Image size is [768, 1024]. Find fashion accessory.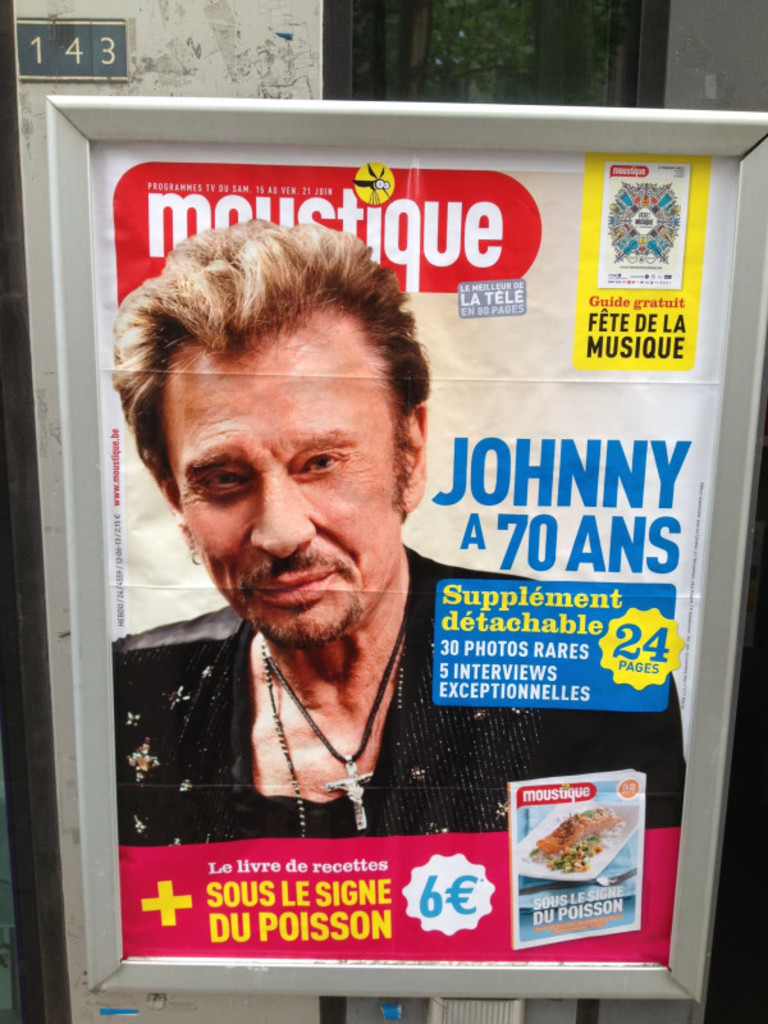
bbox=(260, 636, 410, 842).
